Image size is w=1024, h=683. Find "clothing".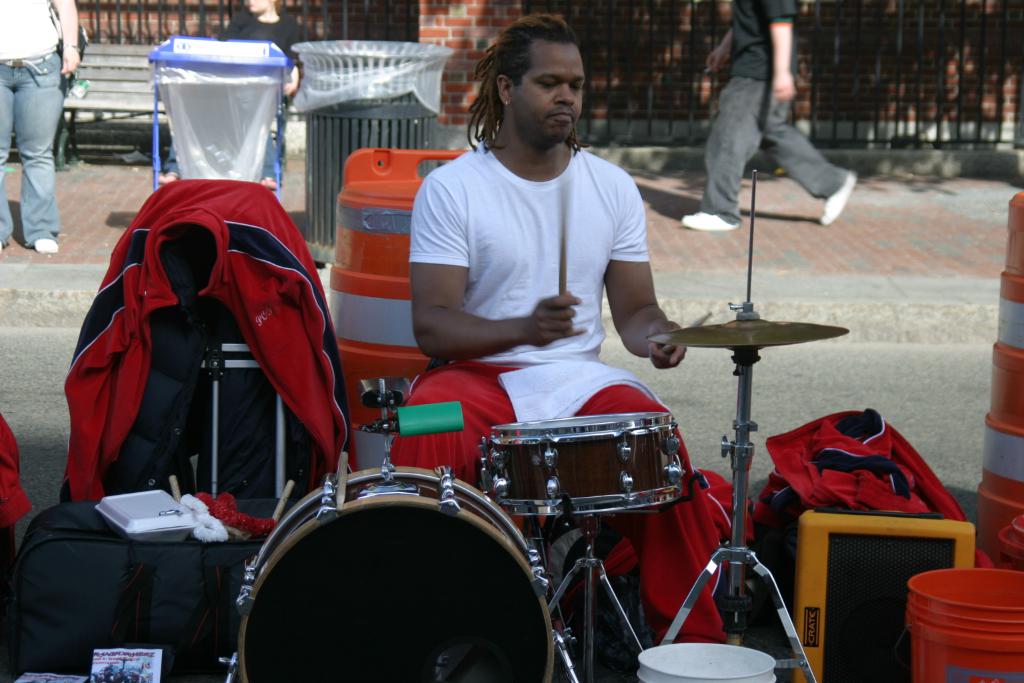
bbox=(71, 132, 354, 553).
